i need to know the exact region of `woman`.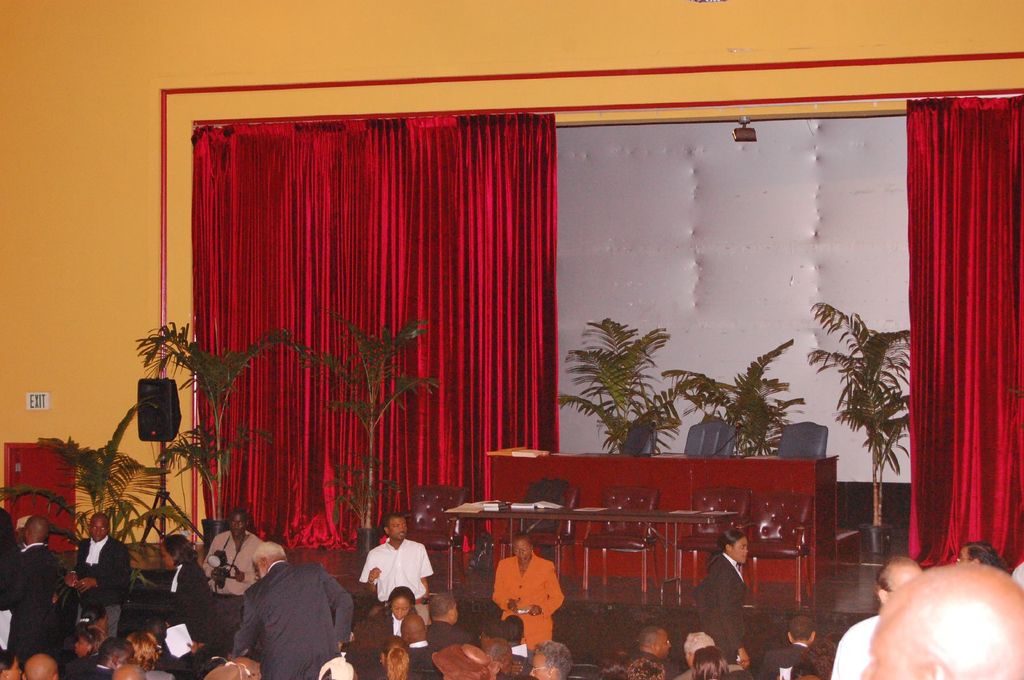
Region: (left=701, top=526, right=746, bottom=679).
